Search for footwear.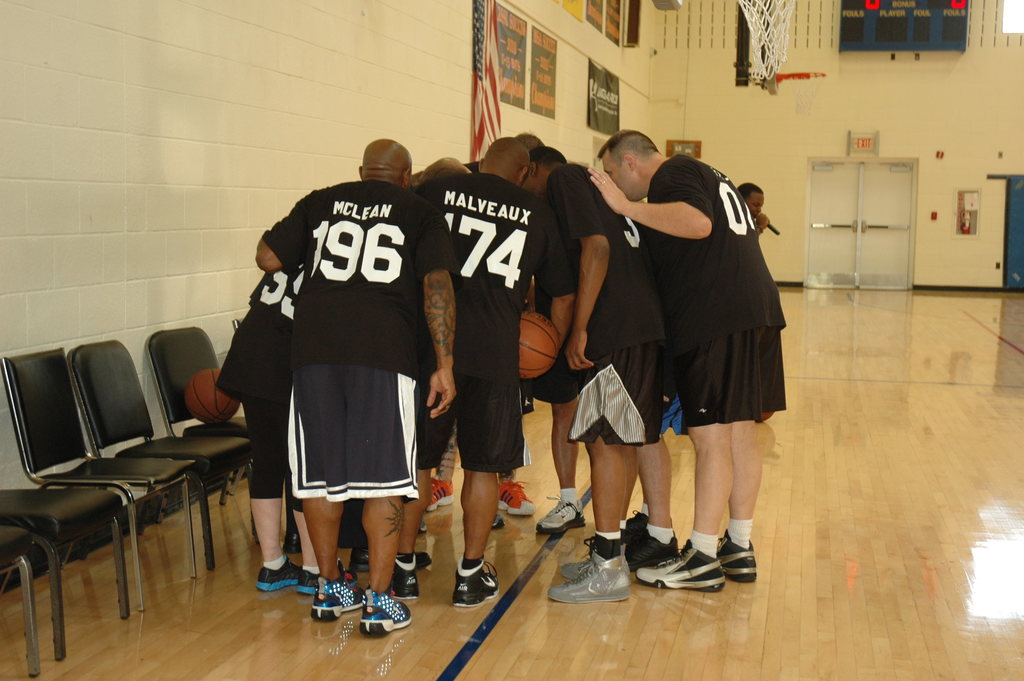
Found at (x1=623, y1=507, x2=649, y2=543).
